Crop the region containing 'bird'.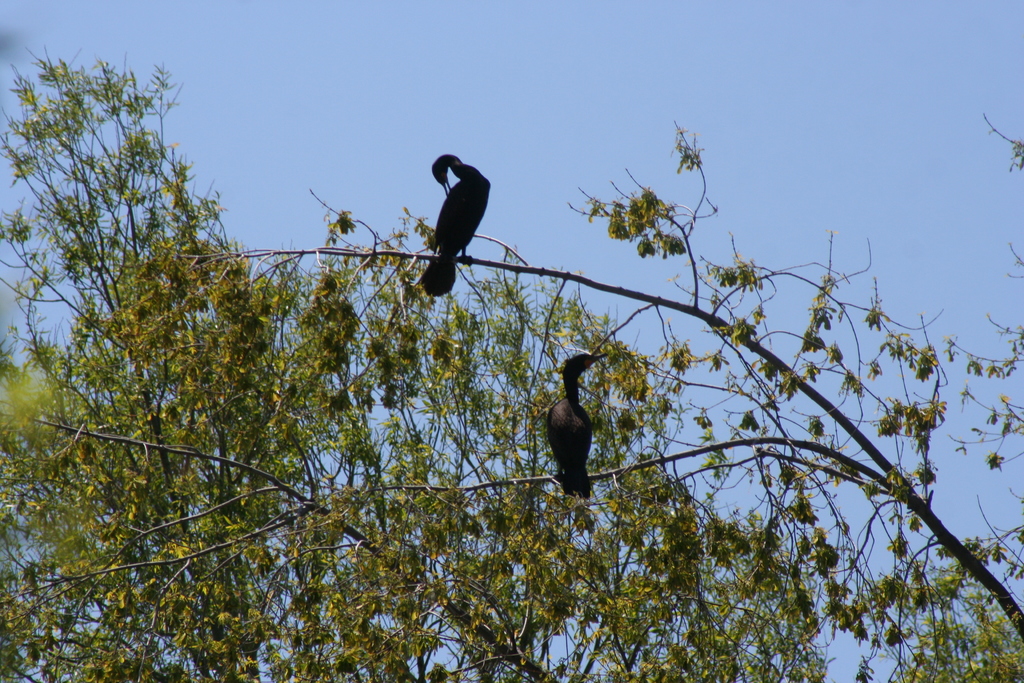
Crop region: [left=417, top=152, right=499, bottom=276].
